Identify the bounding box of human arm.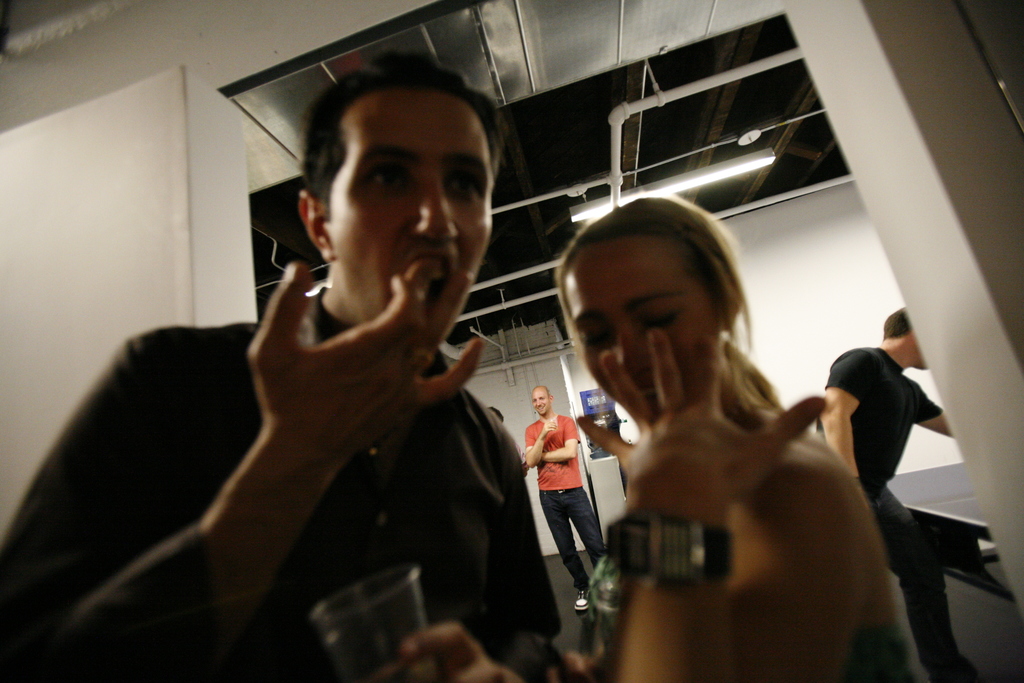
[519, 411, 577, 462].
